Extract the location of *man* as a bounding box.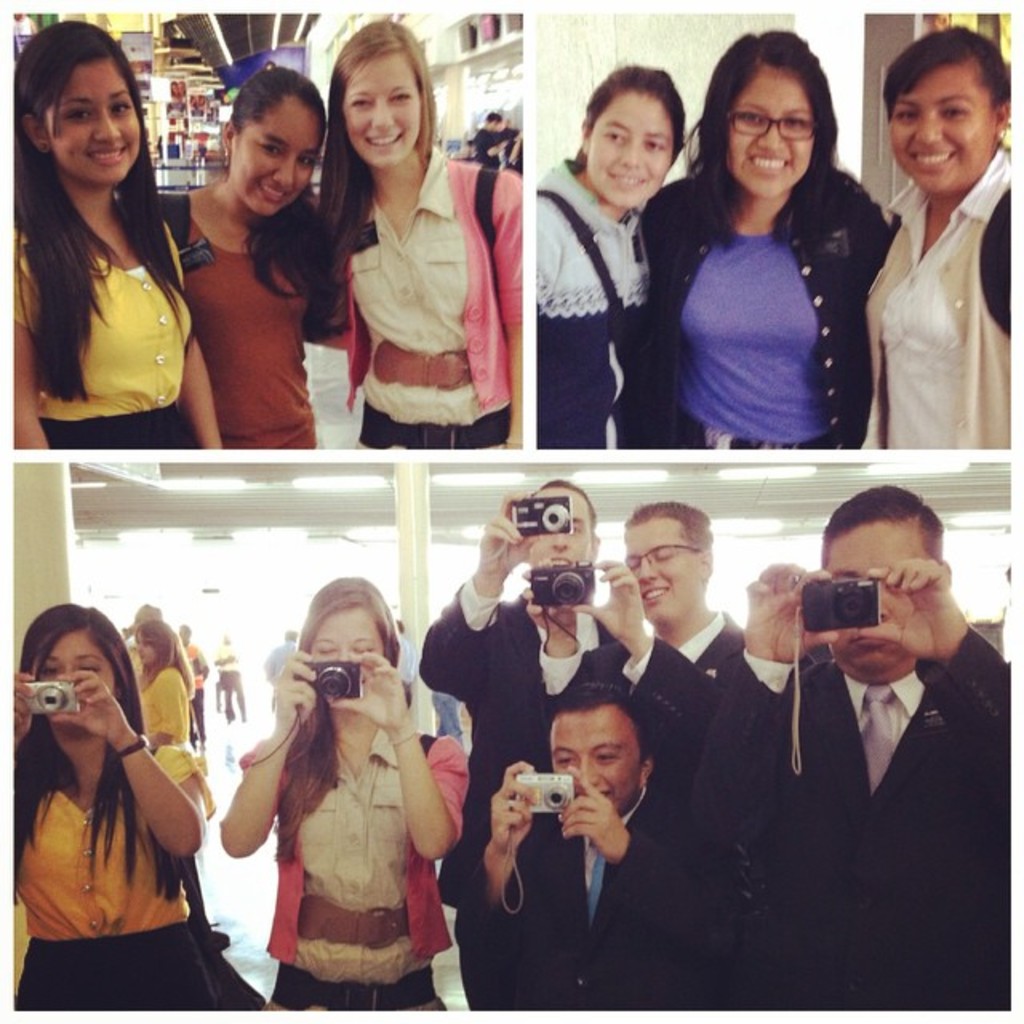
(733, 478, 1018, 1008).
